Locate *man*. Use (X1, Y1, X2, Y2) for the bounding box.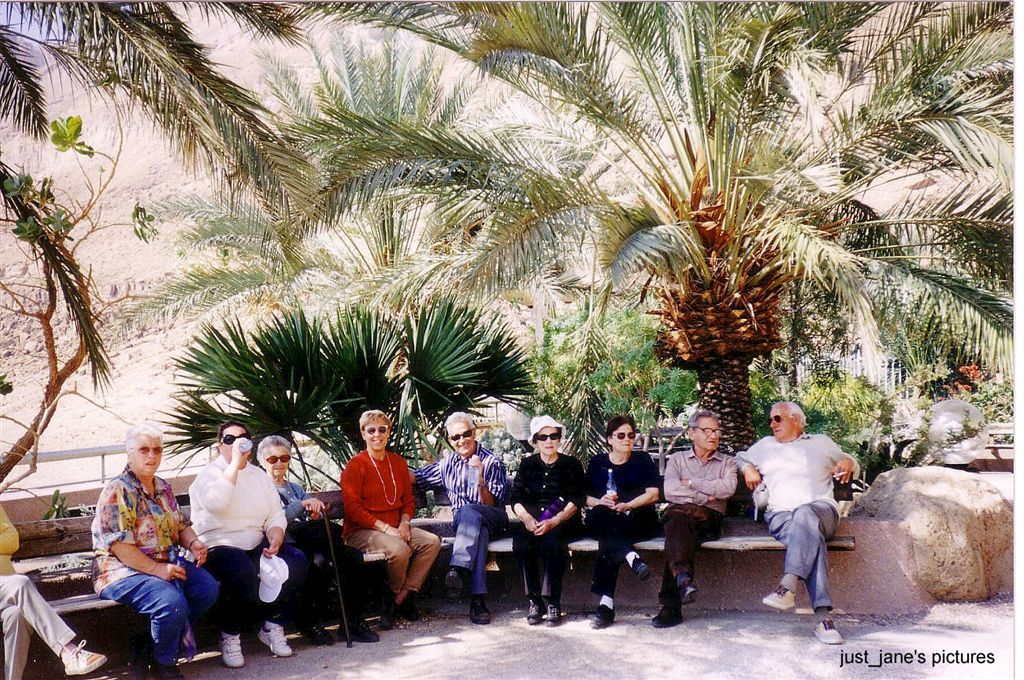
(89, 422, 218, 679).
